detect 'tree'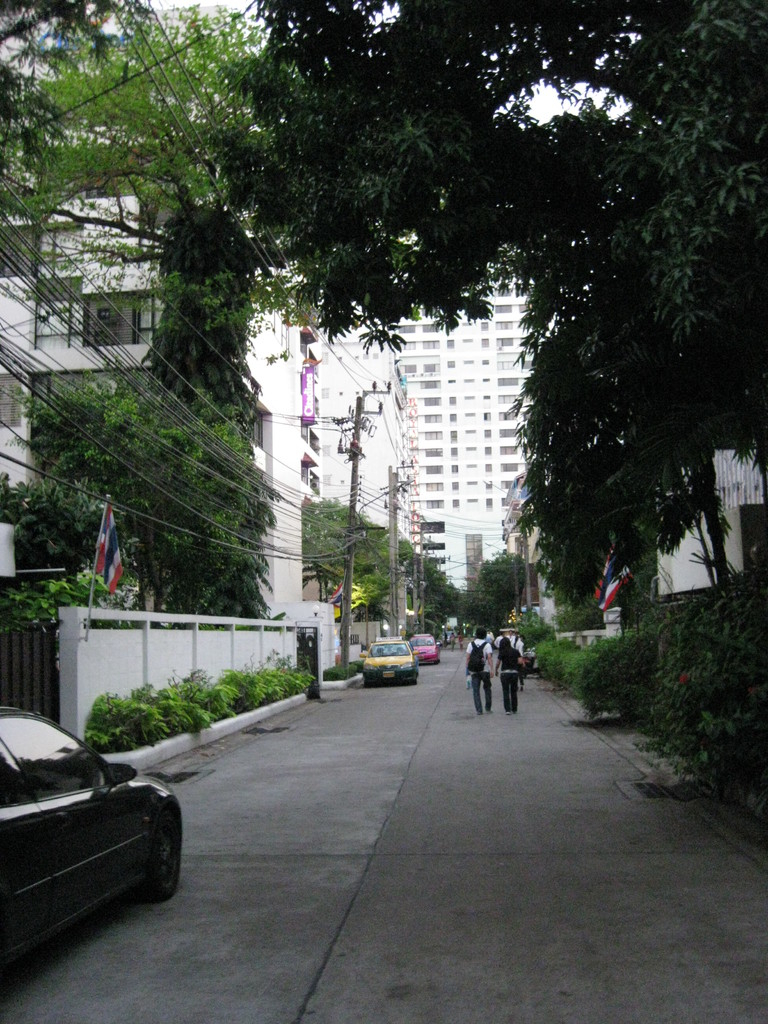
box=[479, 554, 536, 622]
